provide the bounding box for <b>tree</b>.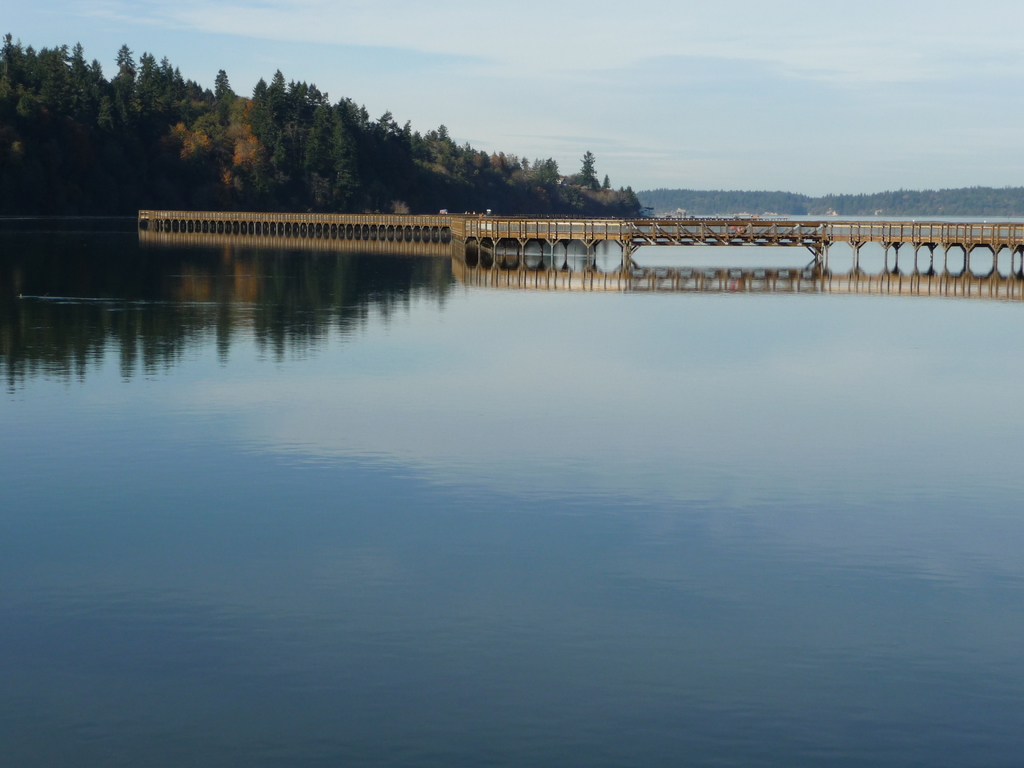
108 95 134 150.
